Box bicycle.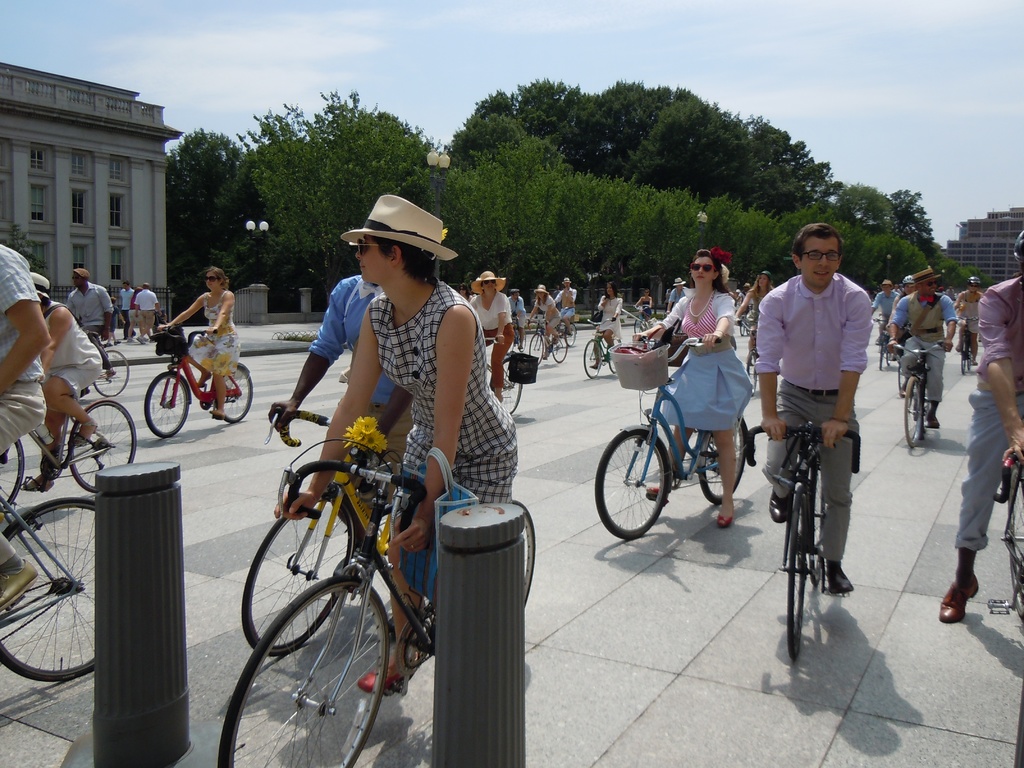
left=988, top=452, right=1023, bottom=767.
